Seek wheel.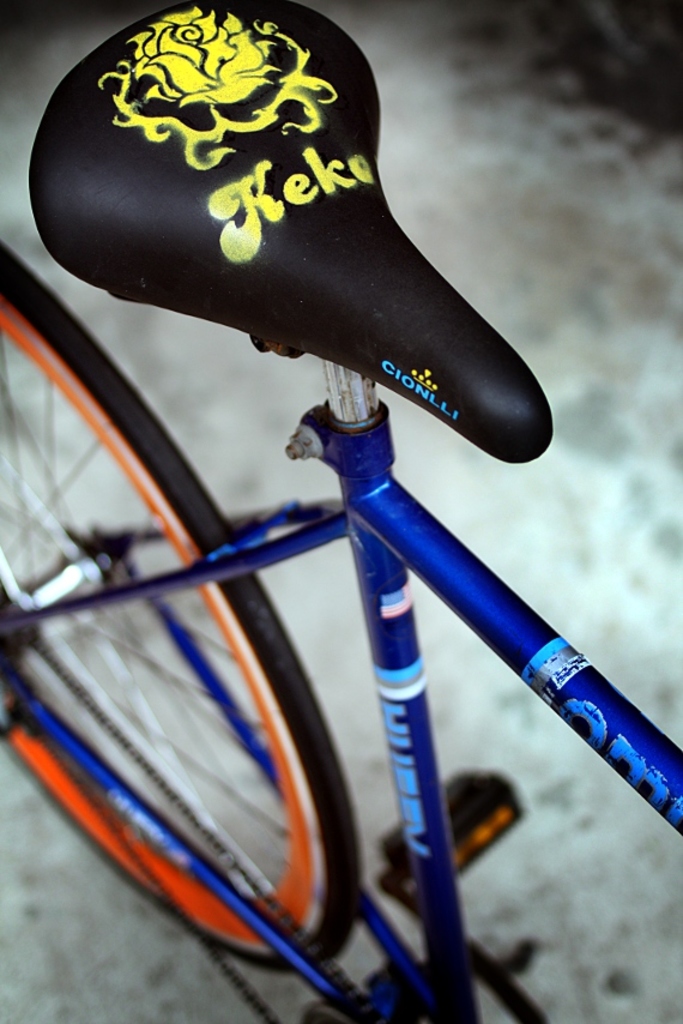
rect(0, 251, 342, 966).
